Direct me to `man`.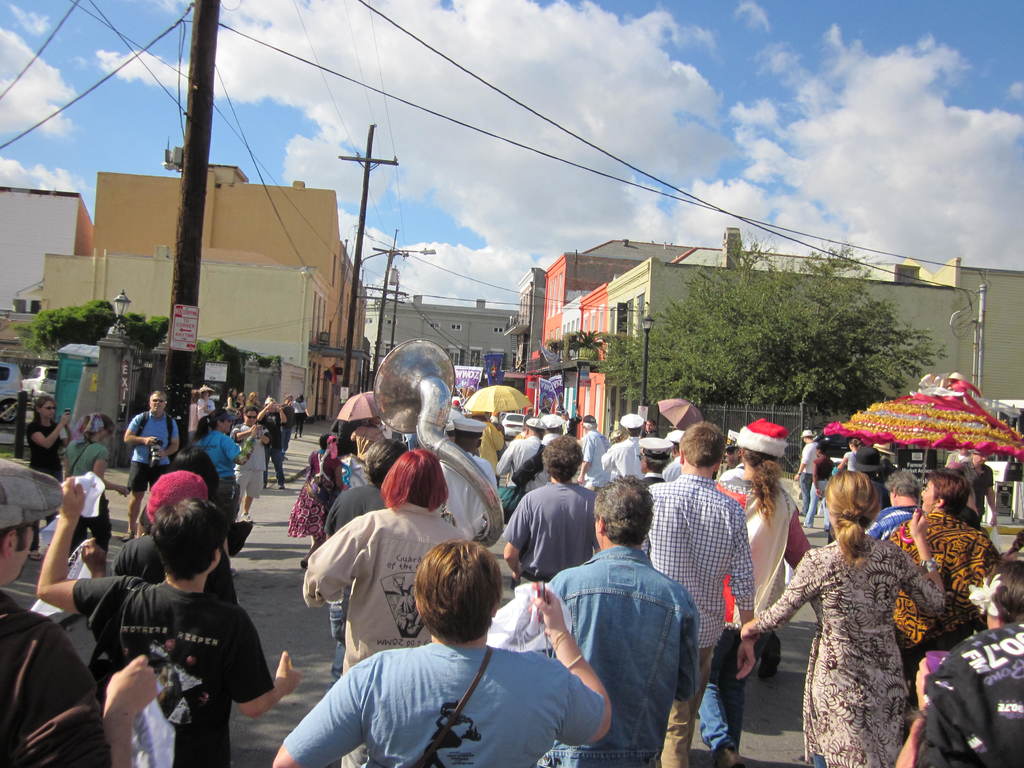
Direction: <box>484,417,557,474</box>.
